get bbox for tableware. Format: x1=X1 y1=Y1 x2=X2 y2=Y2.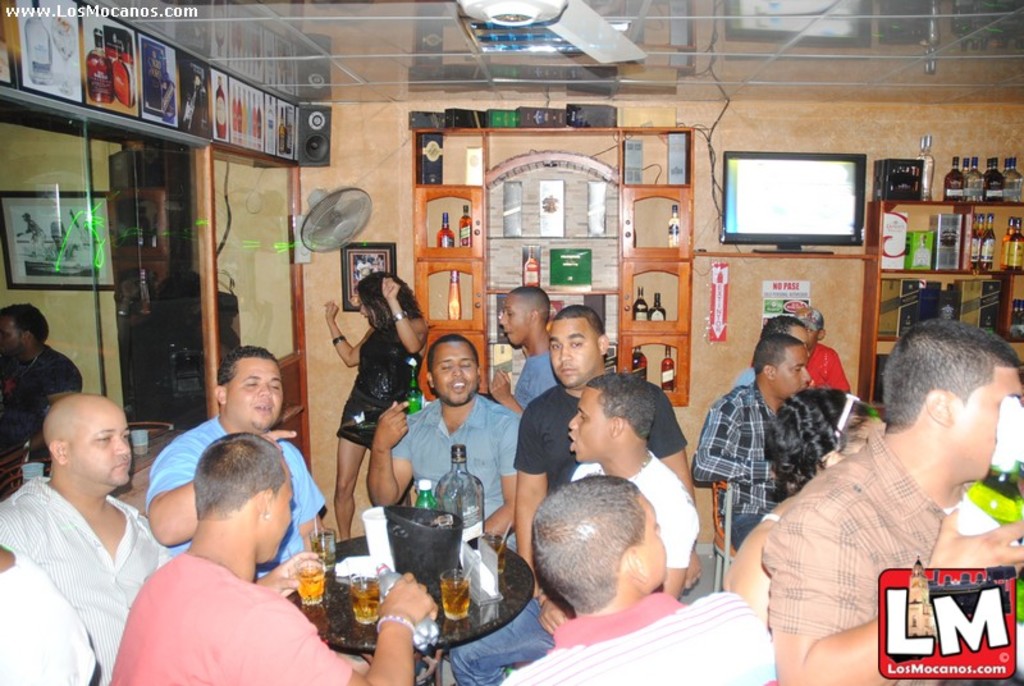
x1=289 y1=554 x2=324 y2=610.
